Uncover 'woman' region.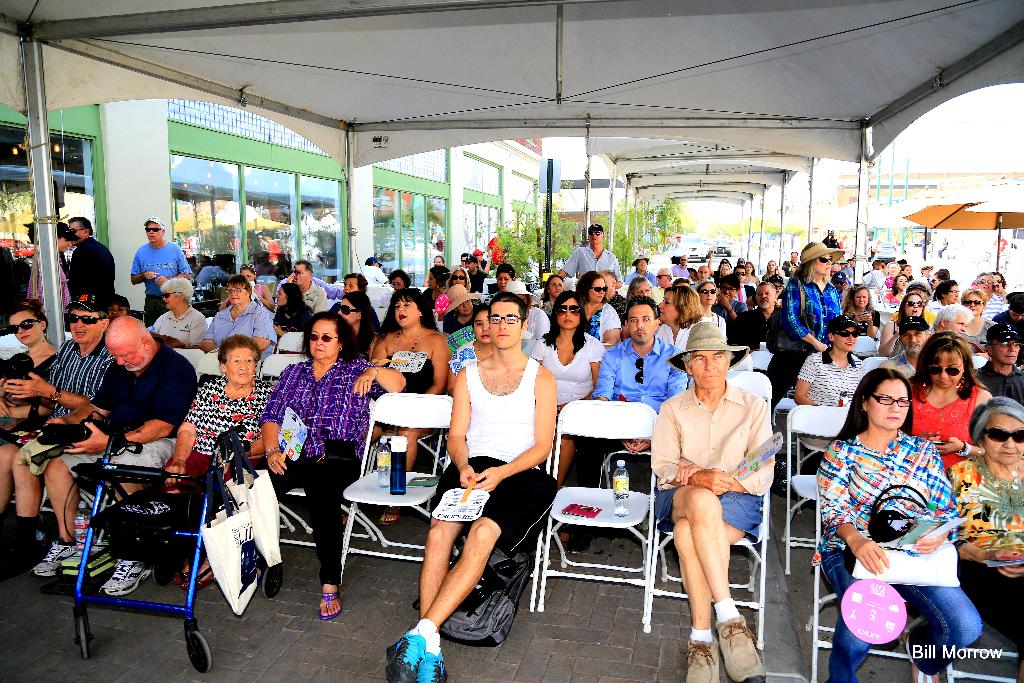
Uncovered: box=[532, 292, 614, 411].
